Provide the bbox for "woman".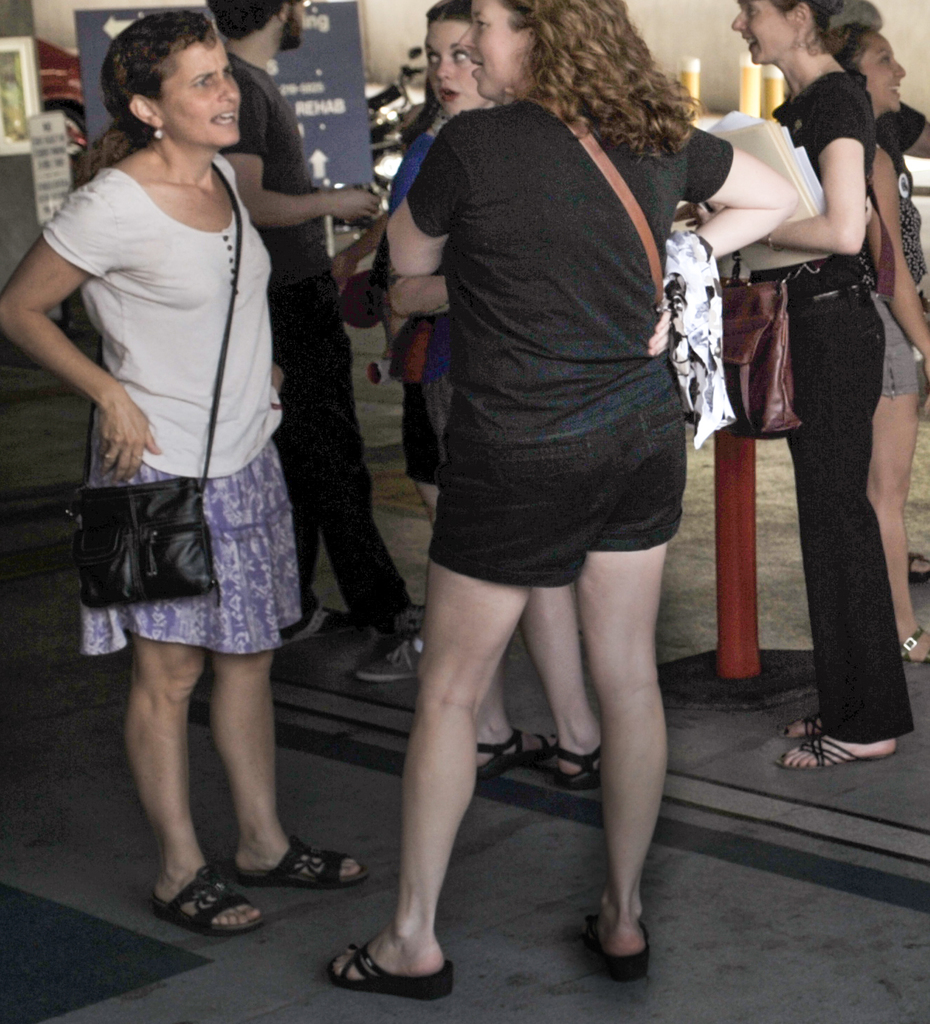
<box>734,0,926,781</box>.
